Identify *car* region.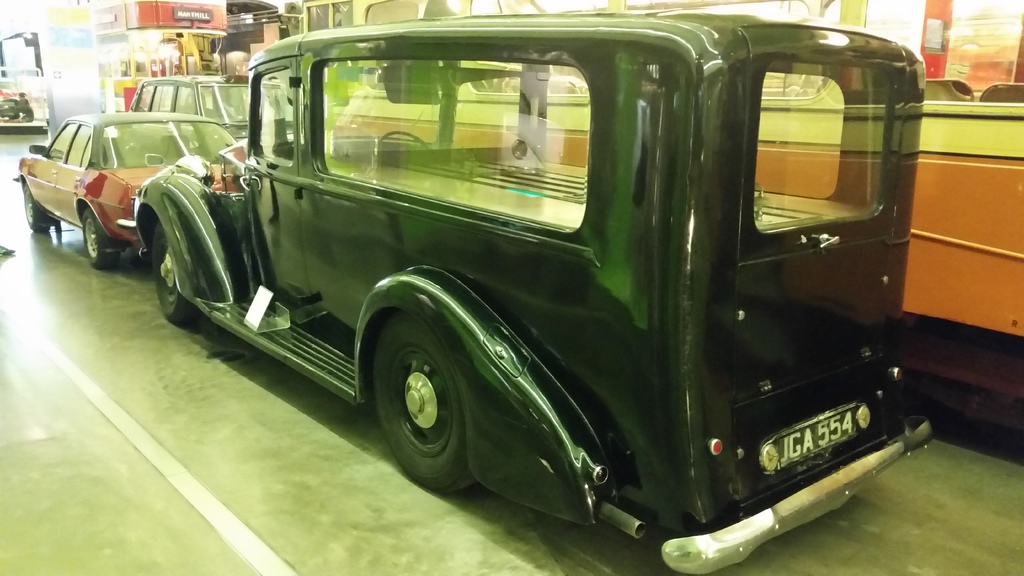
Region: (left=21, top=108, right=254, bottom=274).
